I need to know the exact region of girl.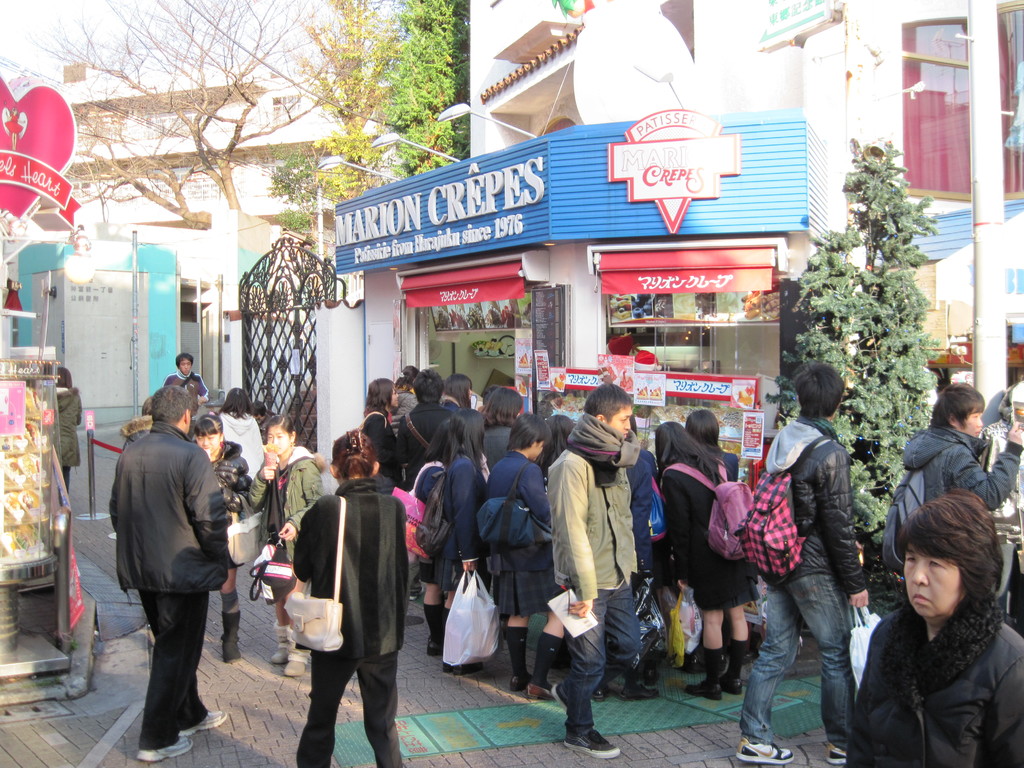
Region: <region>55, 367, 82, 493</region>.
